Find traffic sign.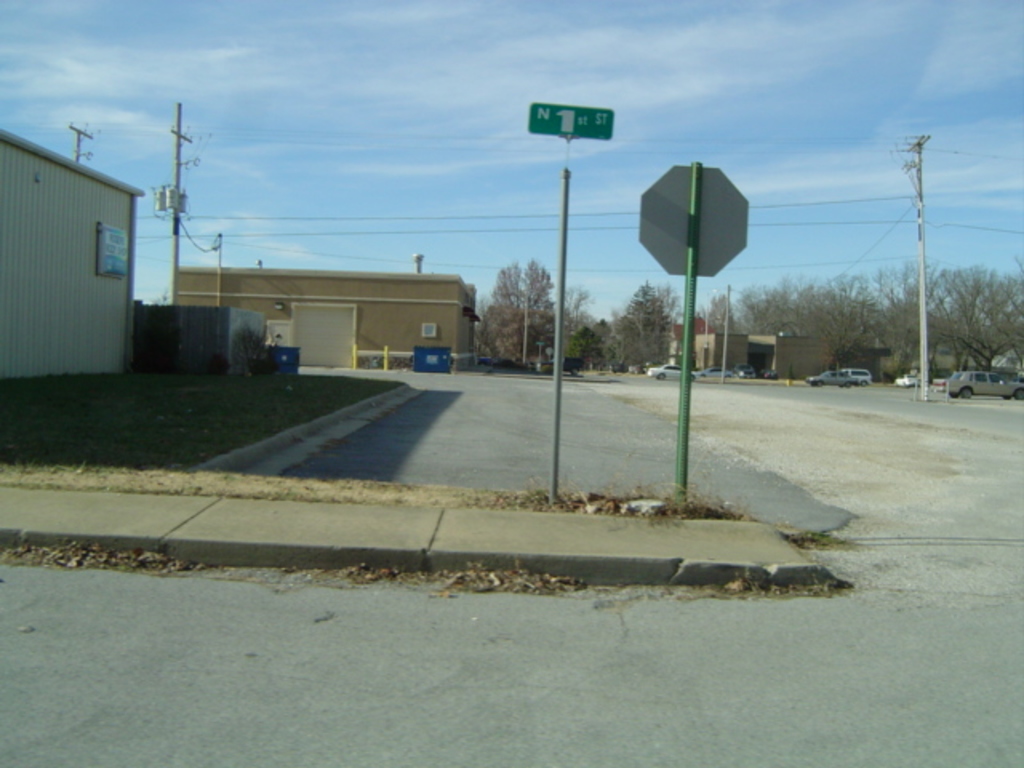
[523, 102, 614, 142].
